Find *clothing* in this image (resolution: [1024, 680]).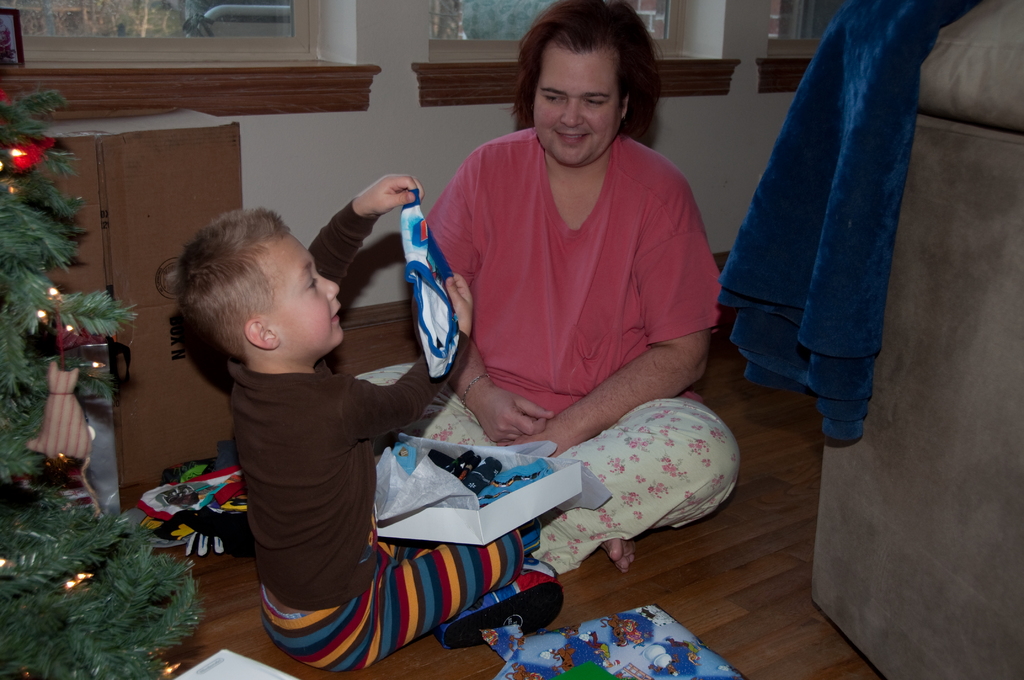
l=212, t=181, r=575, b=679.
